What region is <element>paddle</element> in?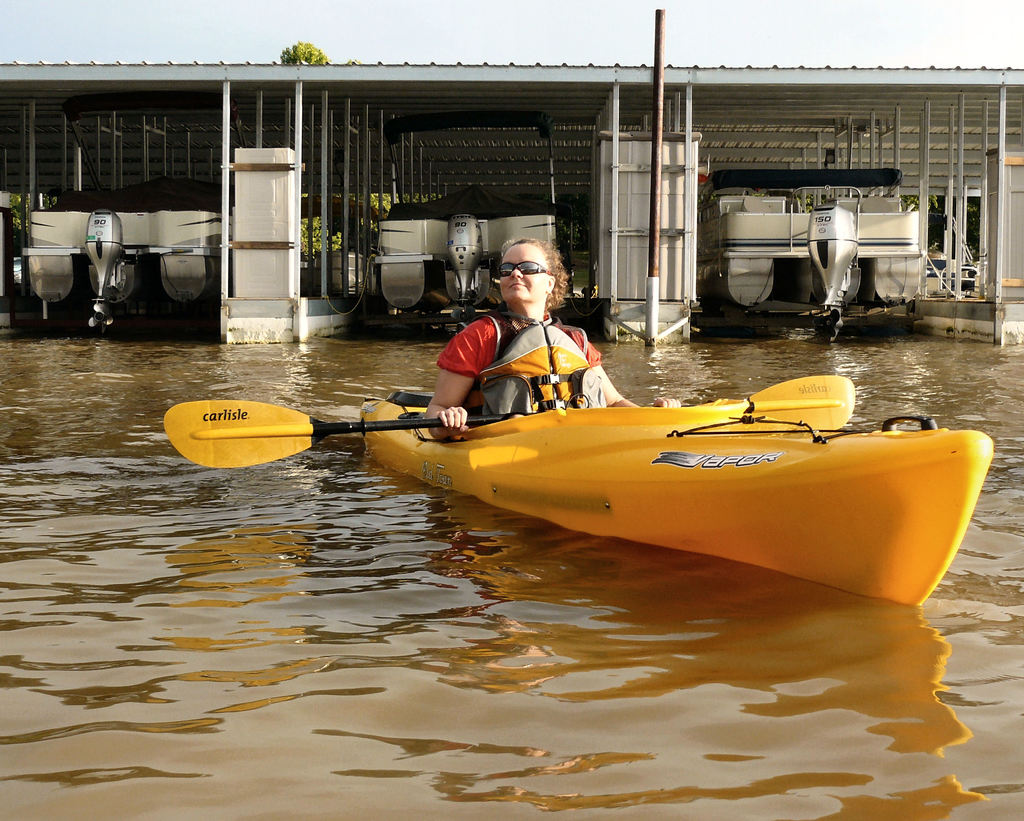
pyautogui.locateOnScreen(163, 371, 856, 466).
